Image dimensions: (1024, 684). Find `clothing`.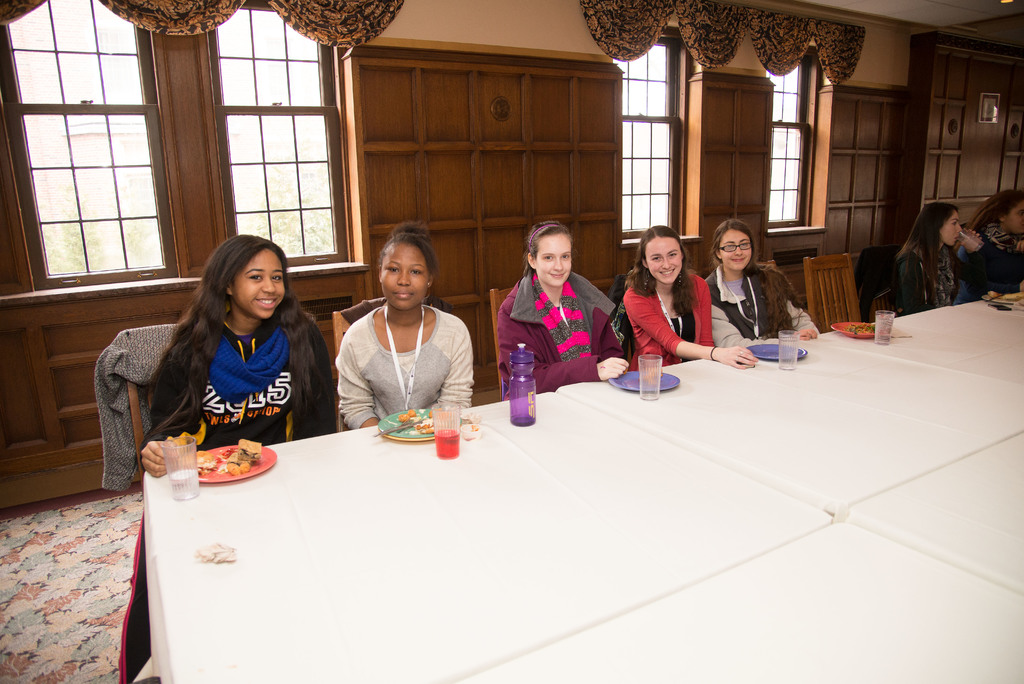
x1=897 y1=228 x2=967 y2=315.
